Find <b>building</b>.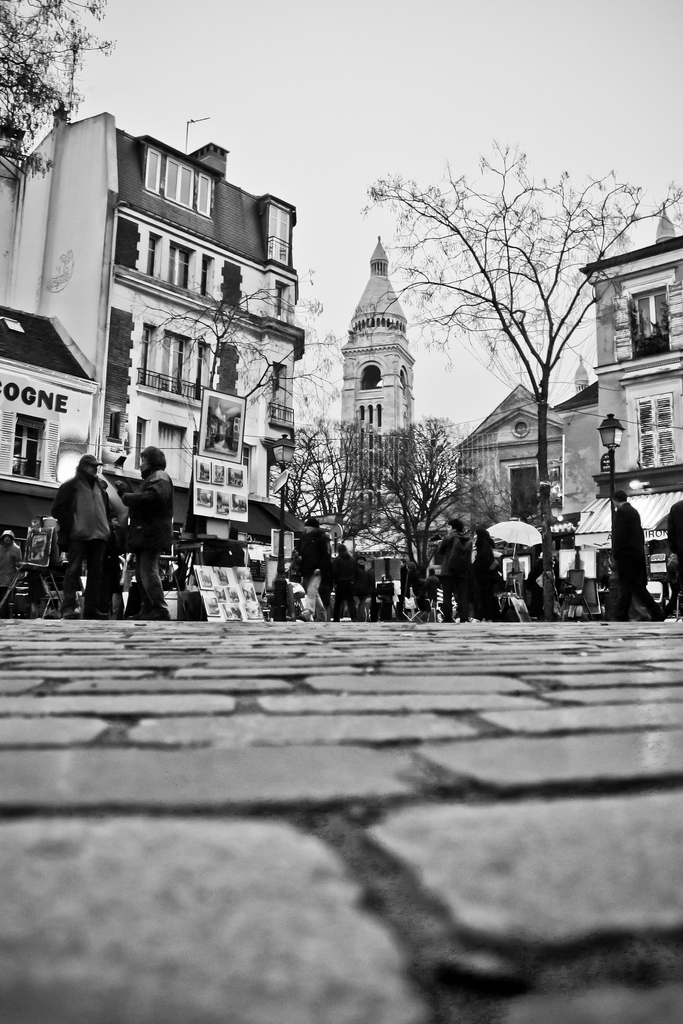
(0, 111, 308, 603).
